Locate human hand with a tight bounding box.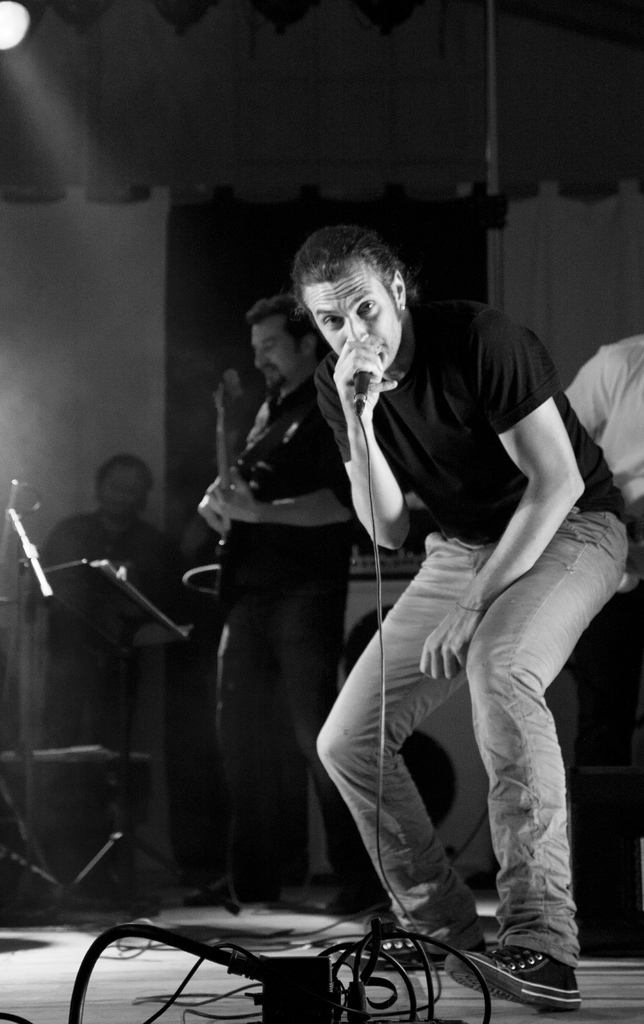
bbox=(207, 467, 262, 522).
